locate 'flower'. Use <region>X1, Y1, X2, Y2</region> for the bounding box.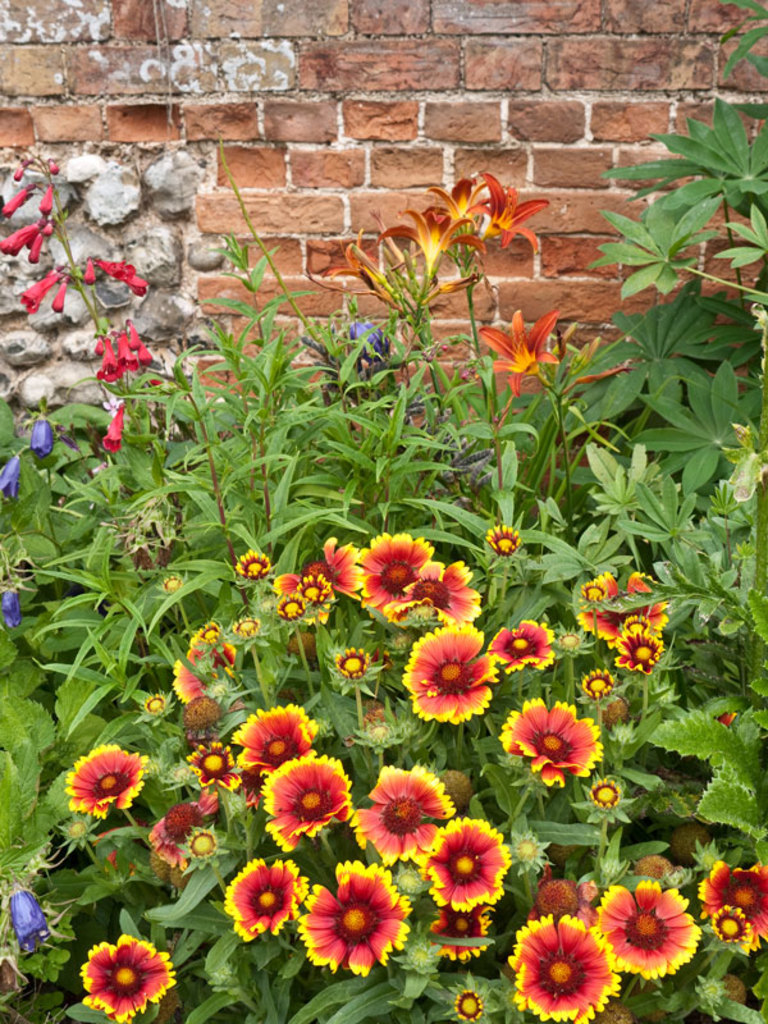
<region>115, 329, 138, 372</region>.
